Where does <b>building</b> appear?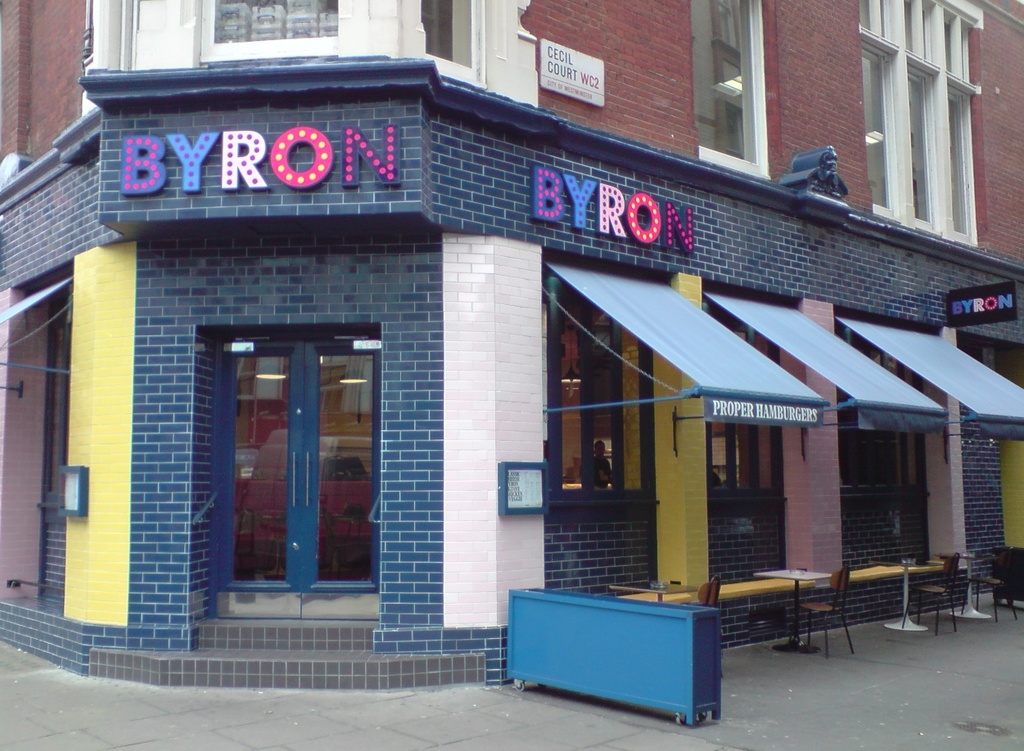
Appears at [1,0,1023,692].
